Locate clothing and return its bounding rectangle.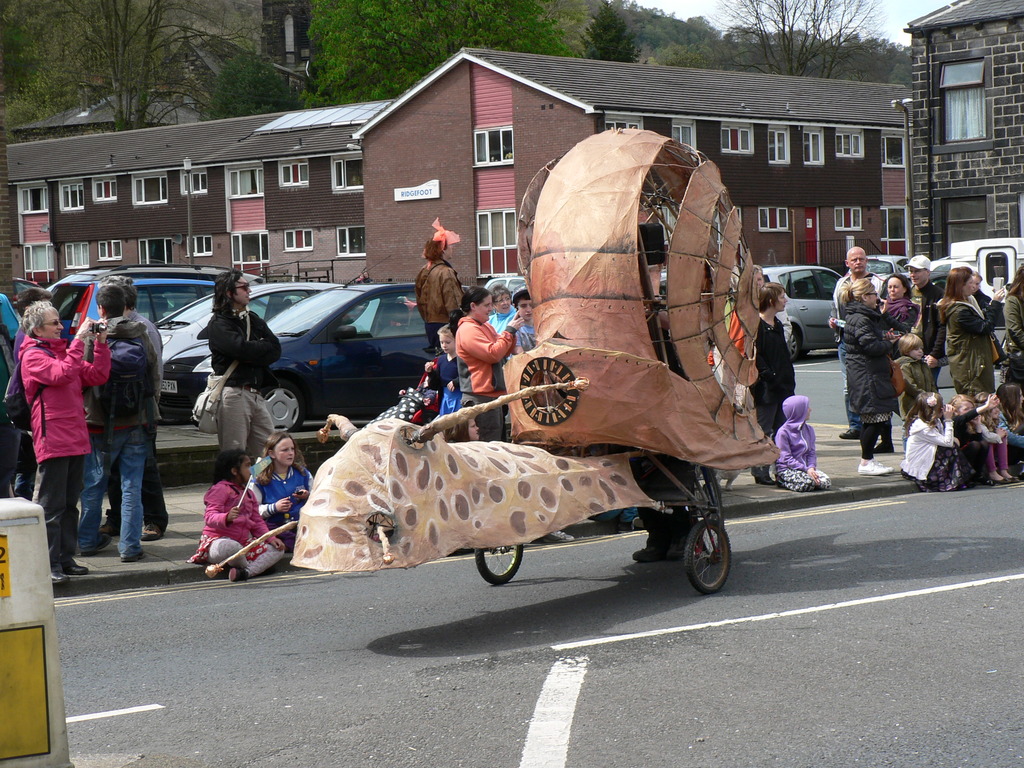
[209, 307, 283, 458].
